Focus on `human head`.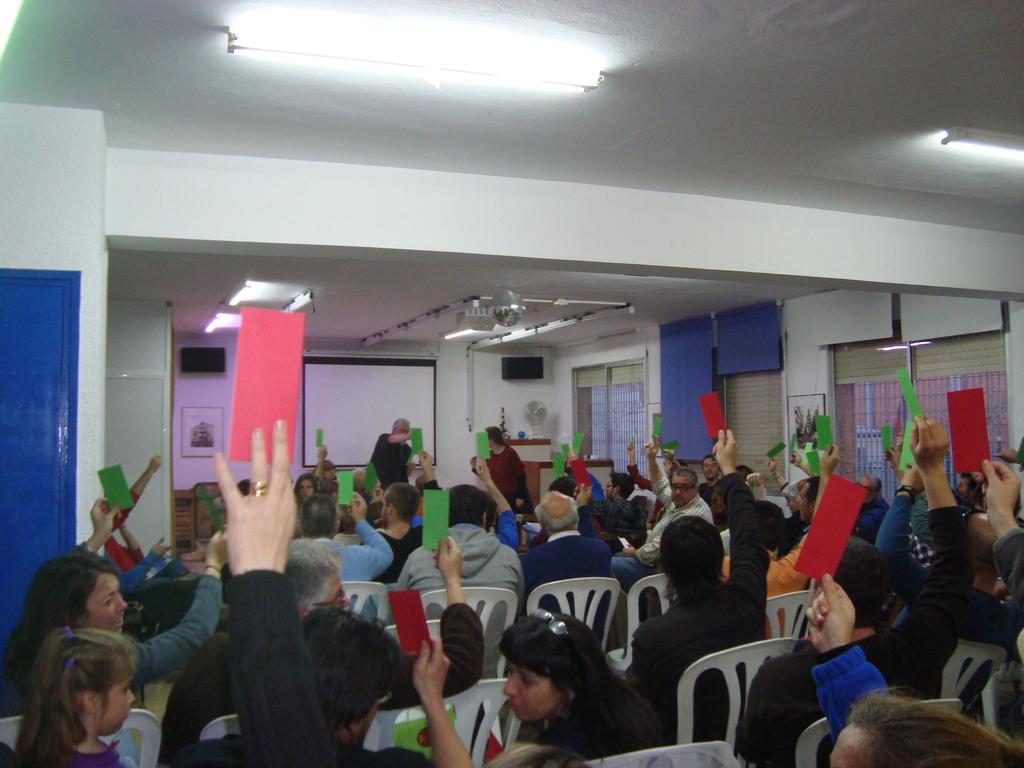
Focused at Rect(779, 482, 799, 514).
